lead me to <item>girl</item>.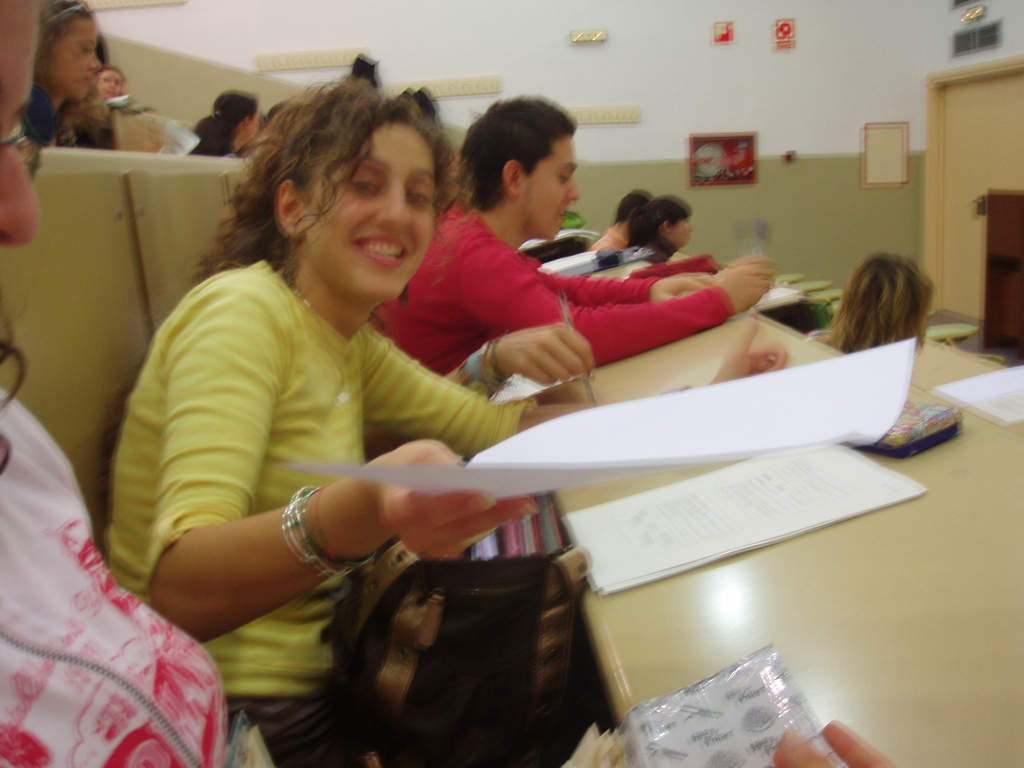
Lead to Rect(13, 4, 92, 158).
